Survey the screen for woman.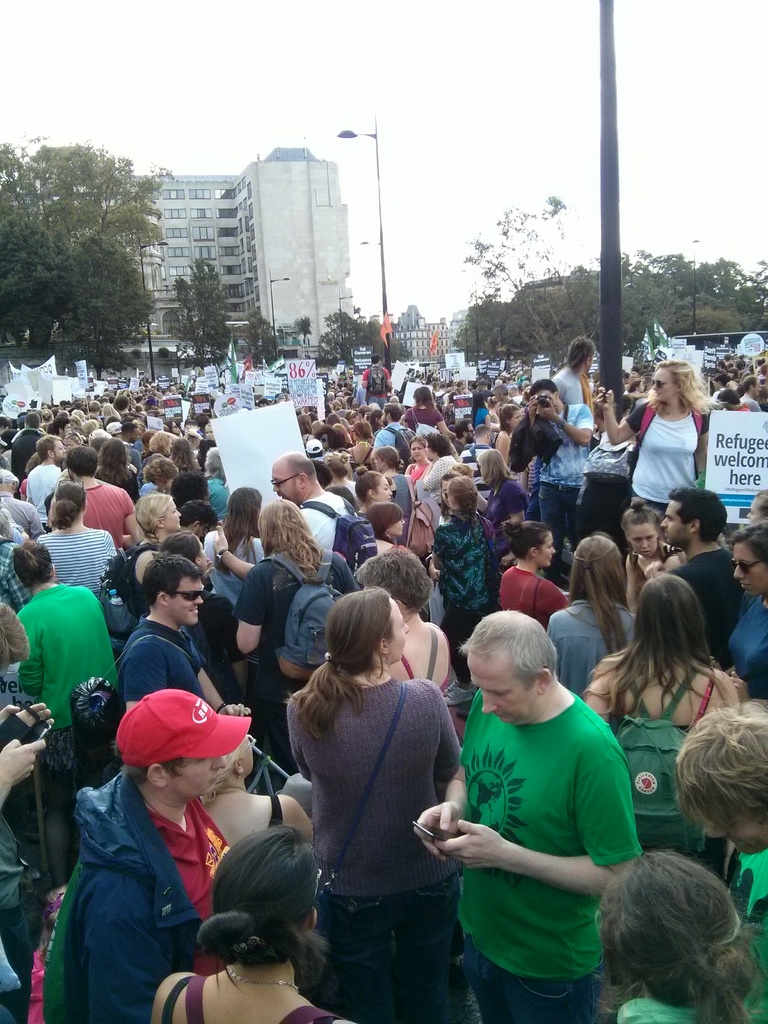
Survey found: 429, 478, 516, 643.
